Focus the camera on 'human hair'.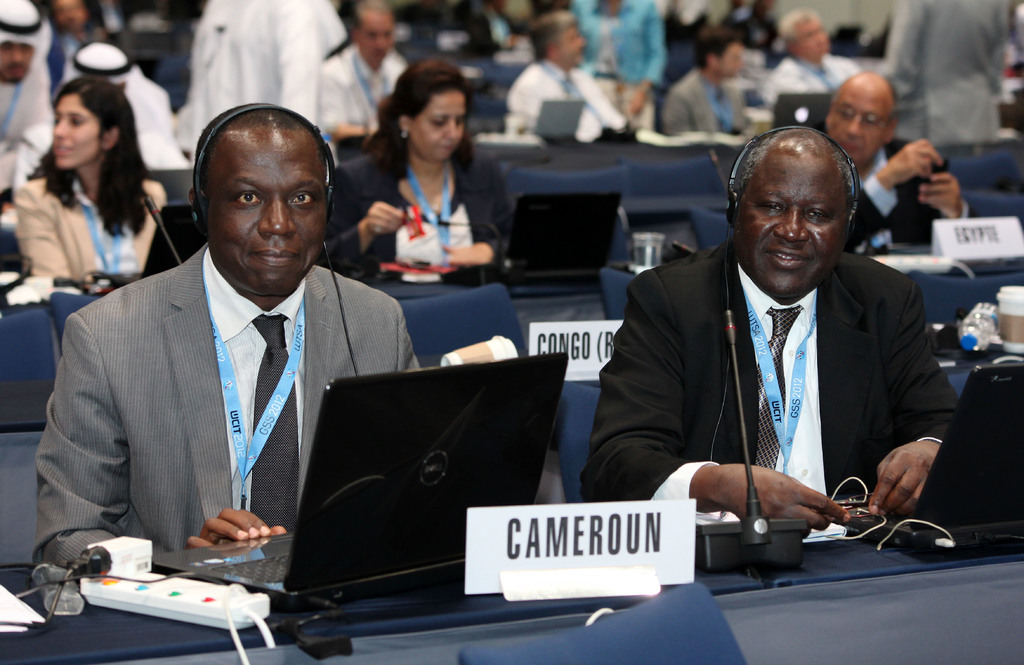
Focus region: (left=360, top=55, right=476, bottom=181).
